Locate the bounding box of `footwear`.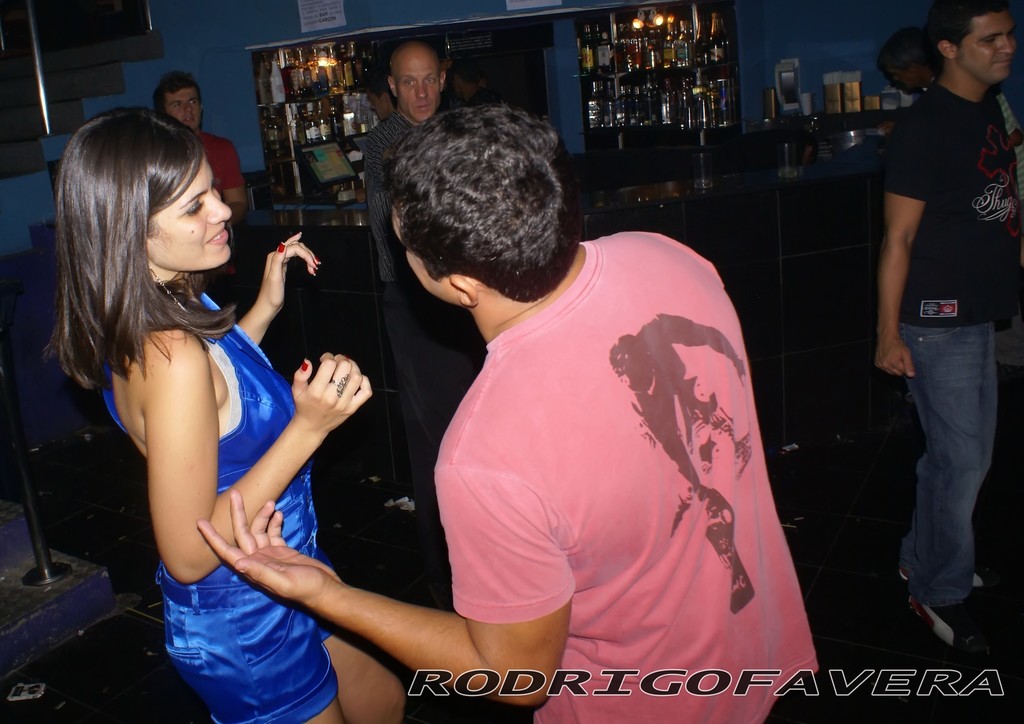
Bounding box: box(908, 609, 988, 661).
